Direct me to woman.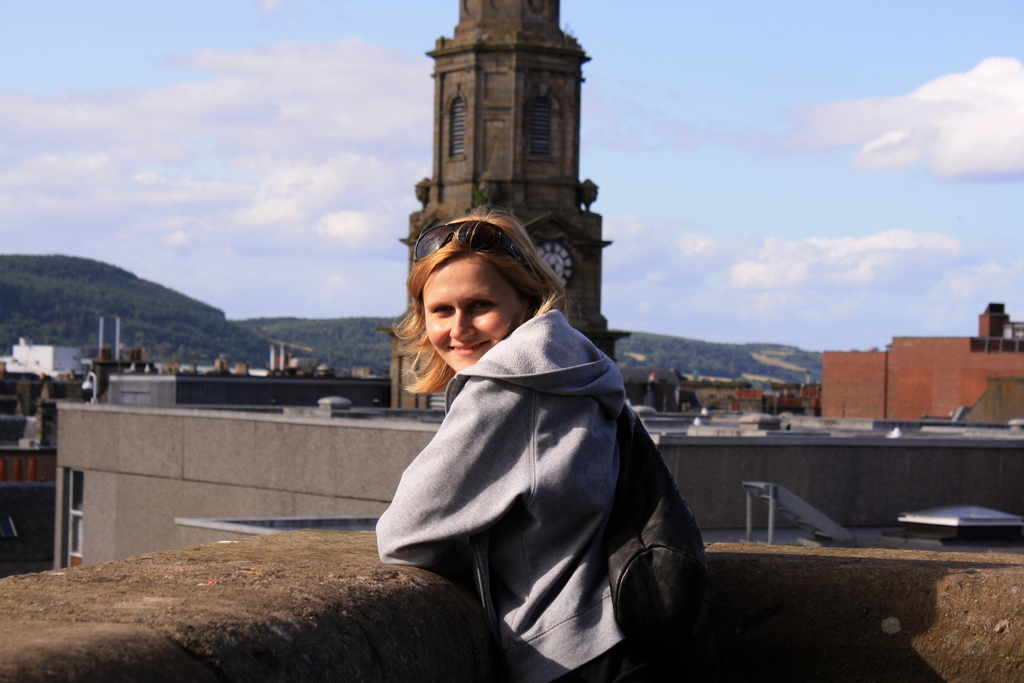
Direction: x1=326, y1=190, x2=682, y2=664.
